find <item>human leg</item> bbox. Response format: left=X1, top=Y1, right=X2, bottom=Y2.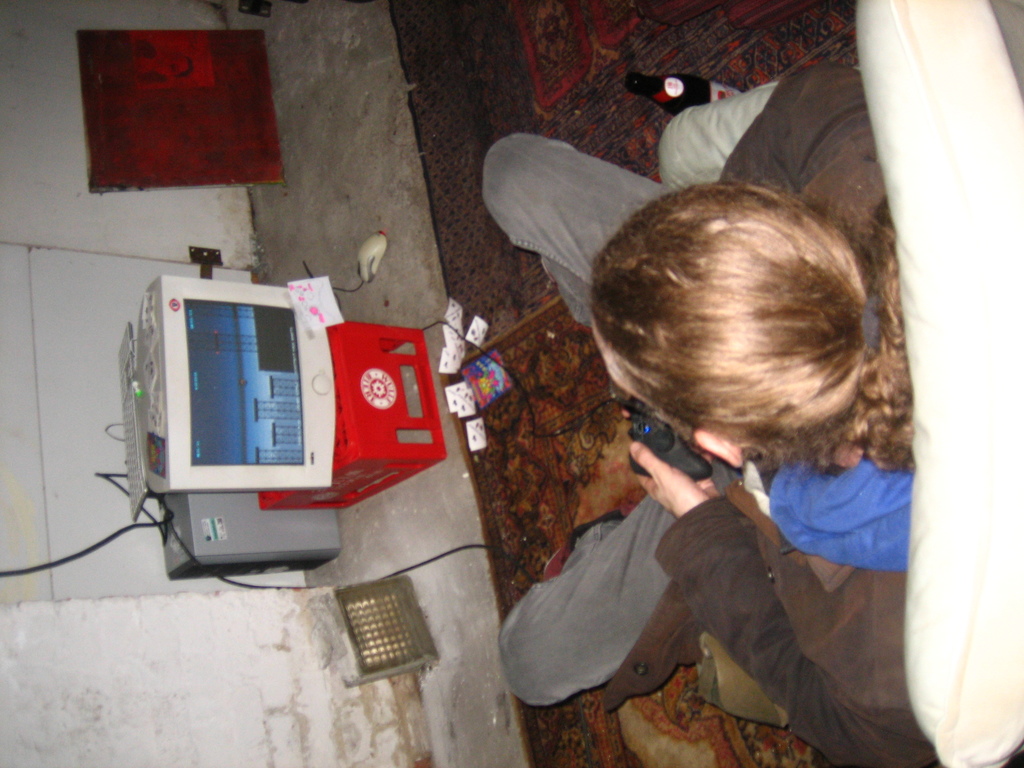
left=483, top=132, right=678, bottom=328.
